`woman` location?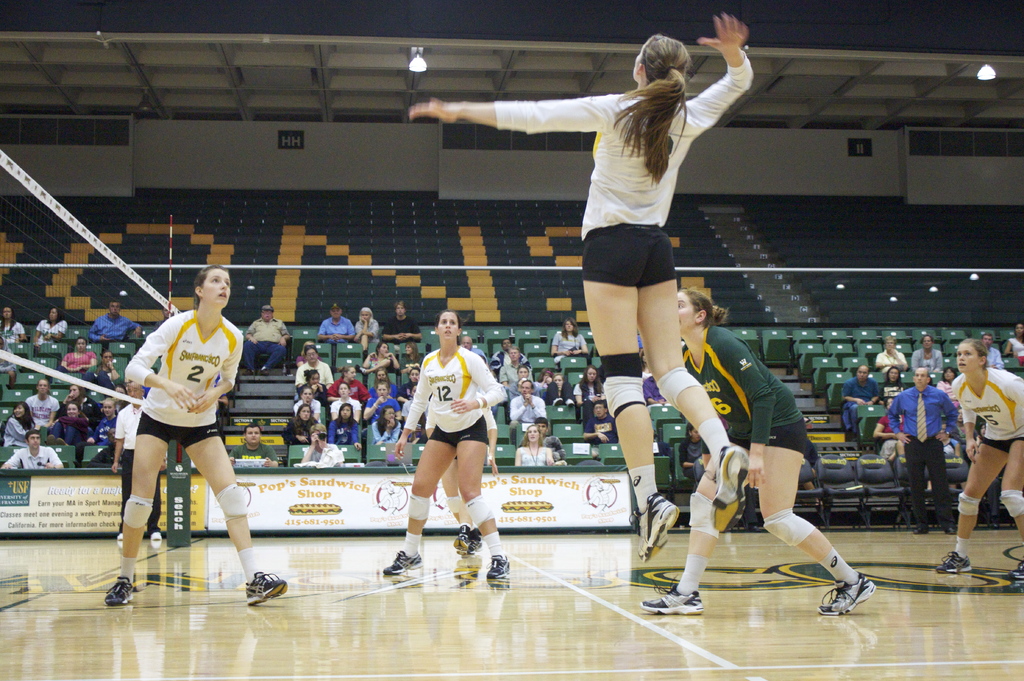
x1=413, y1=12, x2=755, y2=556
